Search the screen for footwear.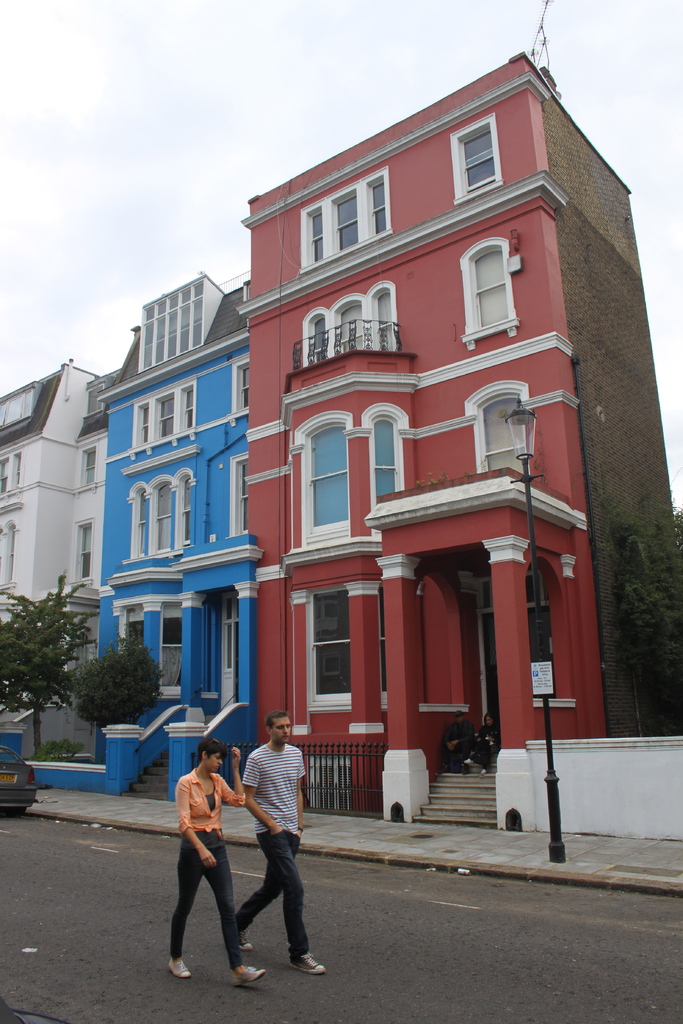
Found at <region>233, 957, 270, 988</region>.
